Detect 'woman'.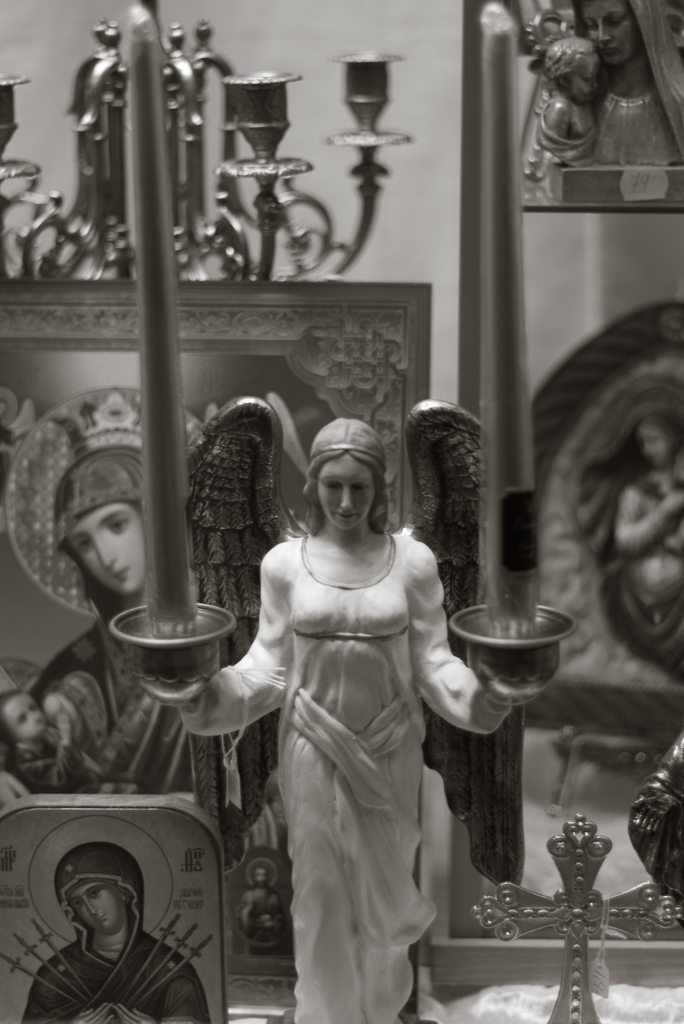
Detected at (555, 0, 683, 168).
